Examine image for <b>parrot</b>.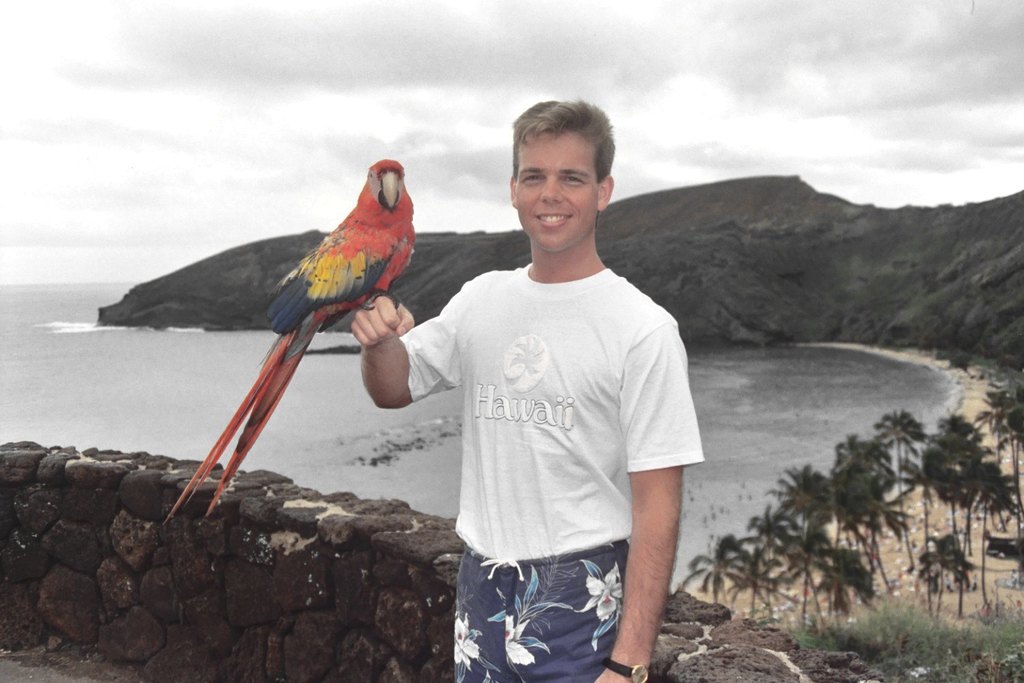
Examination result: <region>167, 161, 420, 520</region>.
